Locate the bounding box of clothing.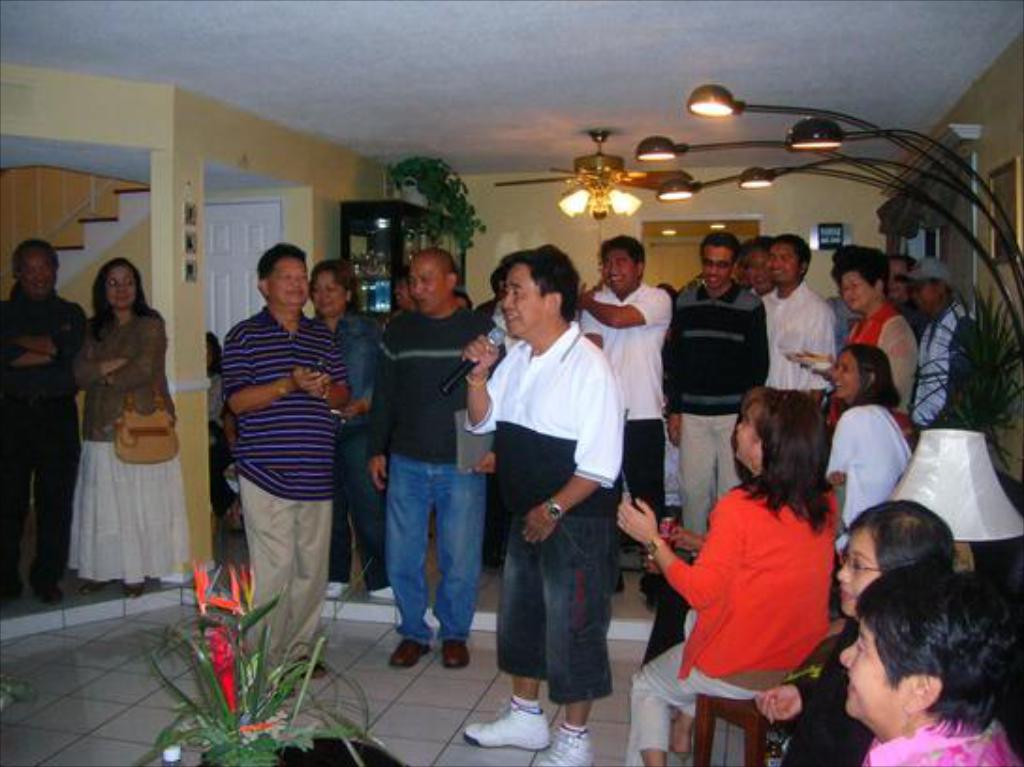
Bounding box: l=231, t=320, r=327, b=677.
